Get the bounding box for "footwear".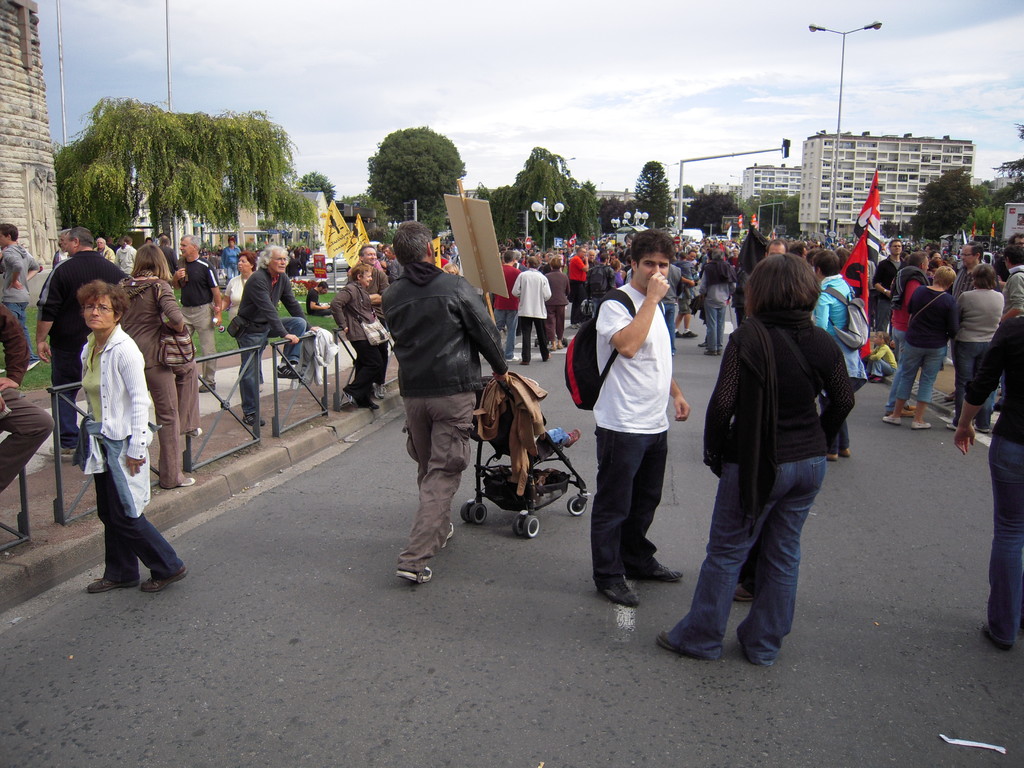
select_region(937, 428, 964, 435).
